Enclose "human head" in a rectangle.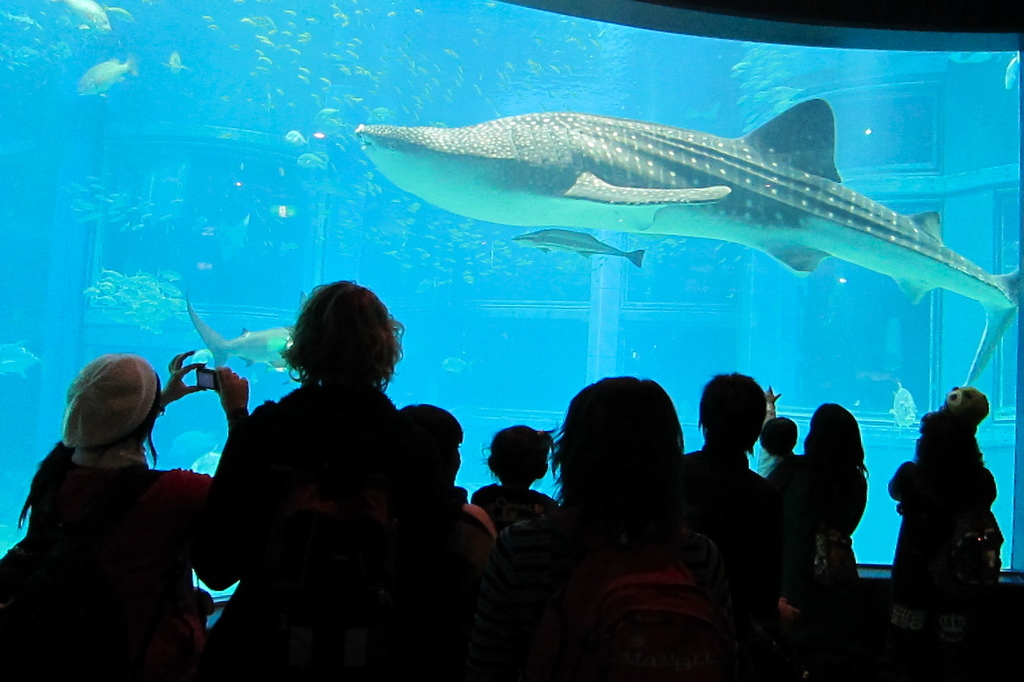
Rect(701, 370, 767, 451).
